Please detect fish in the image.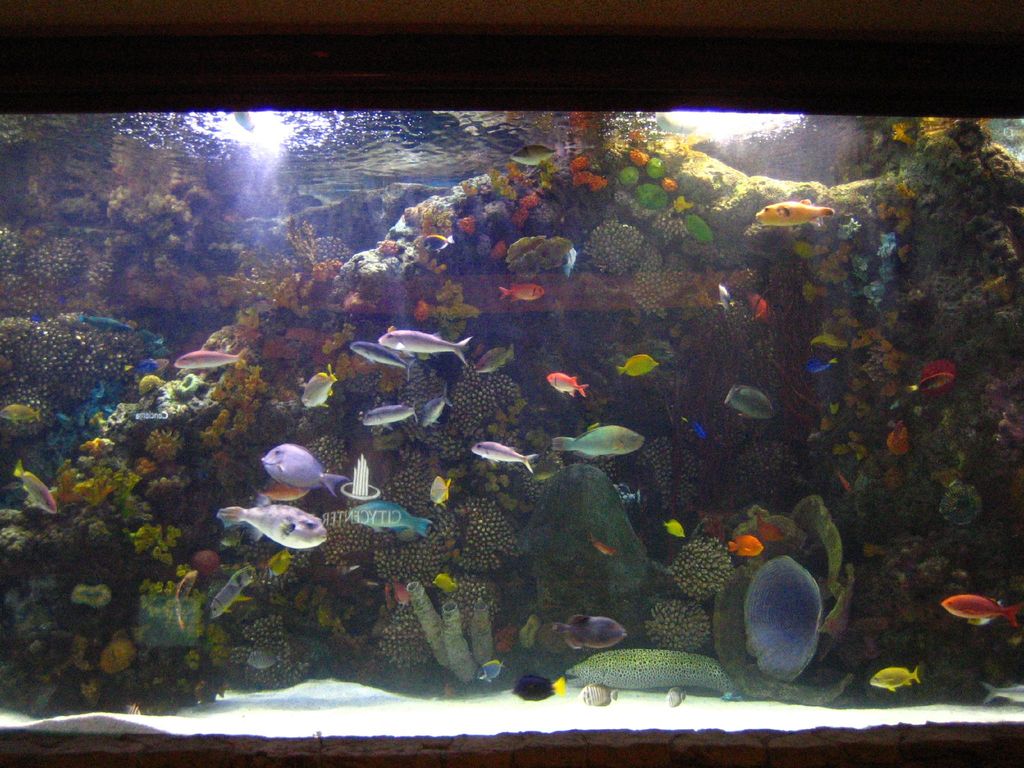
{"x1": 355, "y1": 495, "x2": 436, "y2": 538}.
